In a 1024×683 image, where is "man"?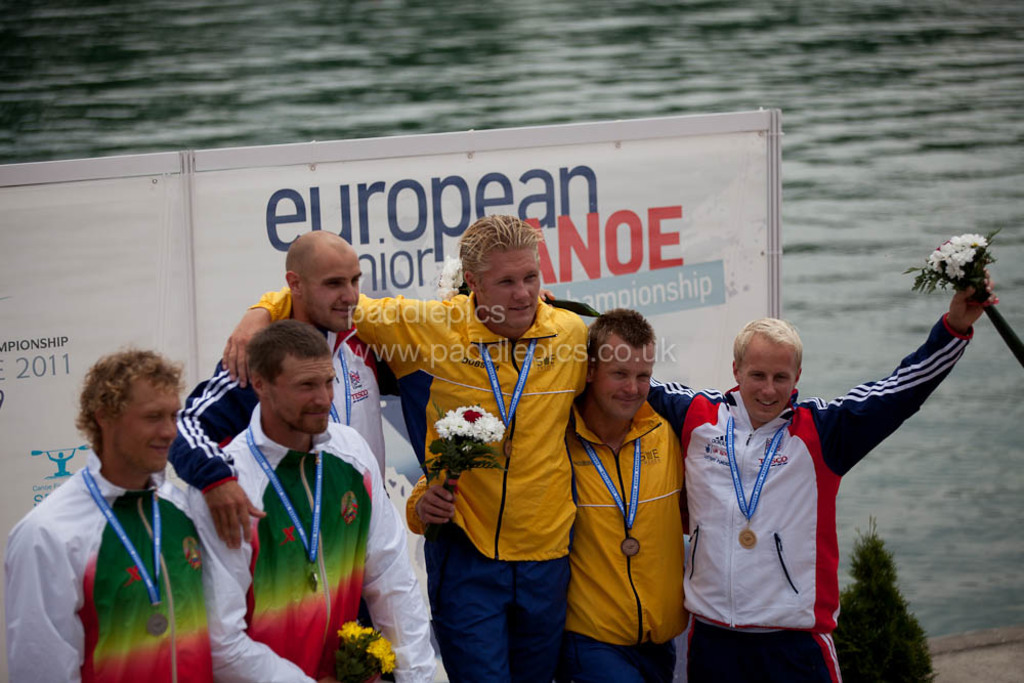
(left=2, top=342, right=217, bottom=682).
